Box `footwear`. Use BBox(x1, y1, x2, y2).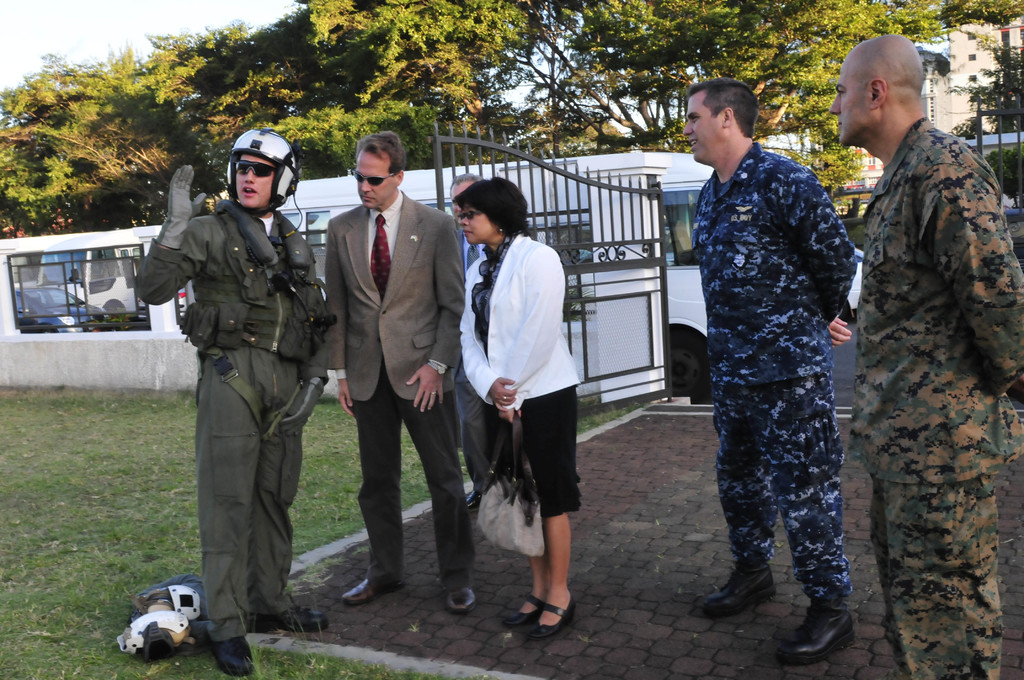
BBox(340, 577, 405, 603).
